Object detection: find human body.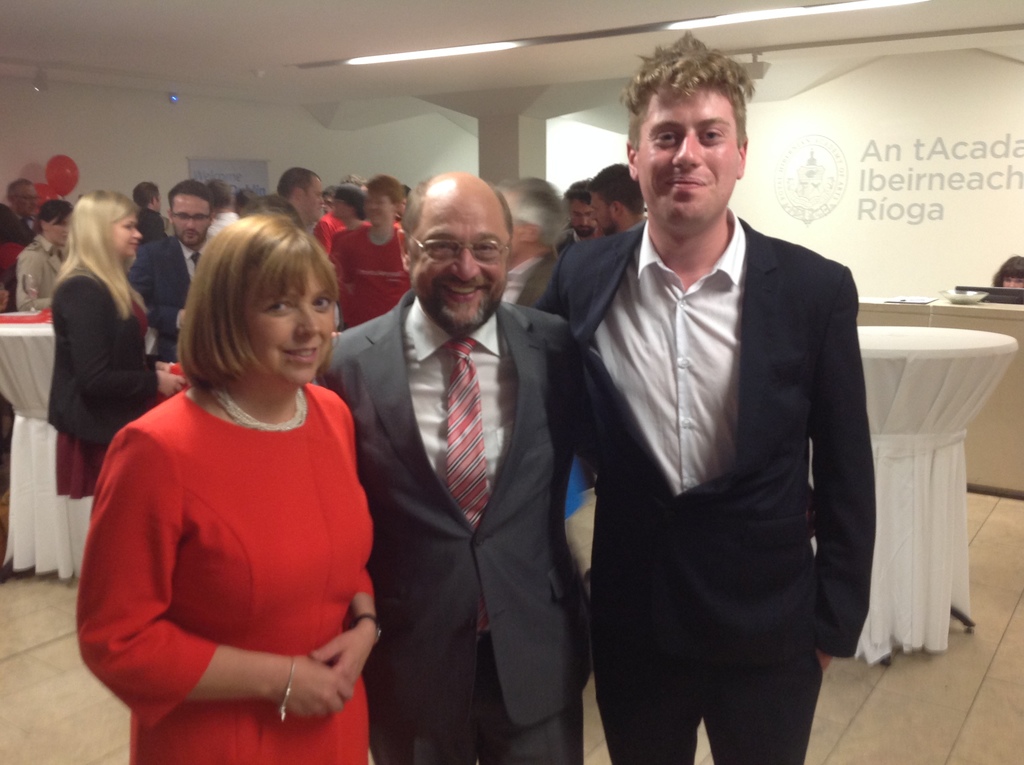
308:294:591:764.
